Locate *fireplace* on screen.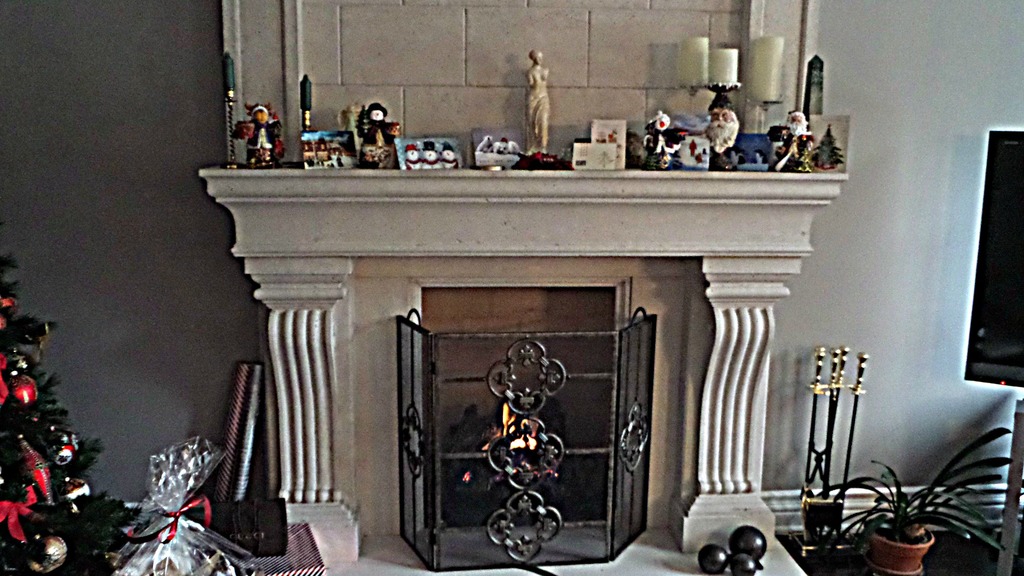
On screen at crop(200, 172, 845, 574).
